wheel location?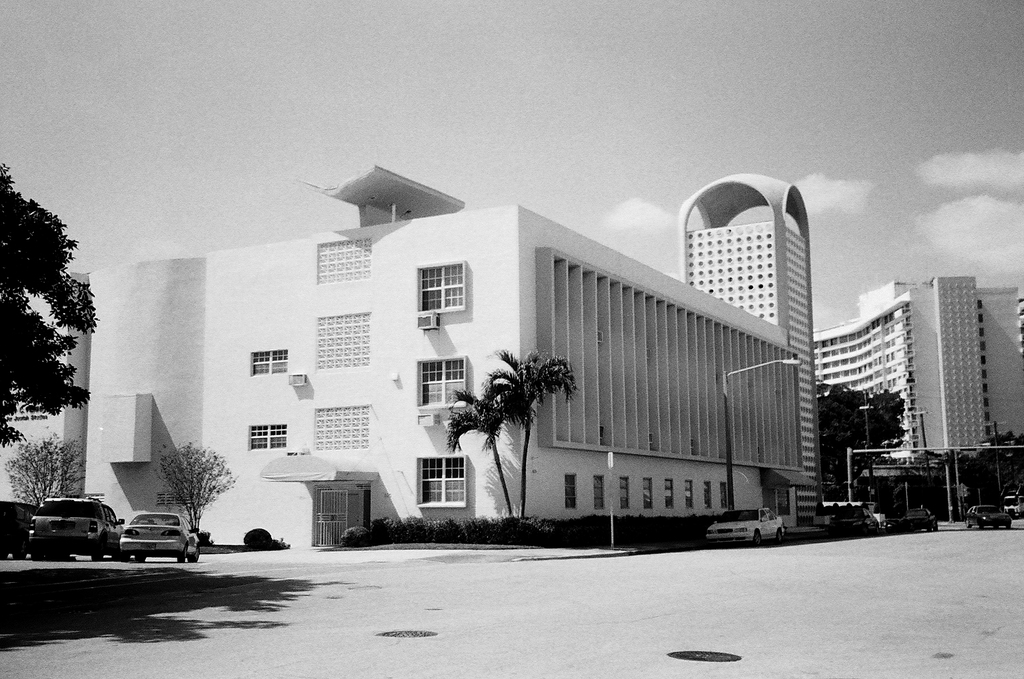
(x1=979, y1=524, x2=983, y2=531)
